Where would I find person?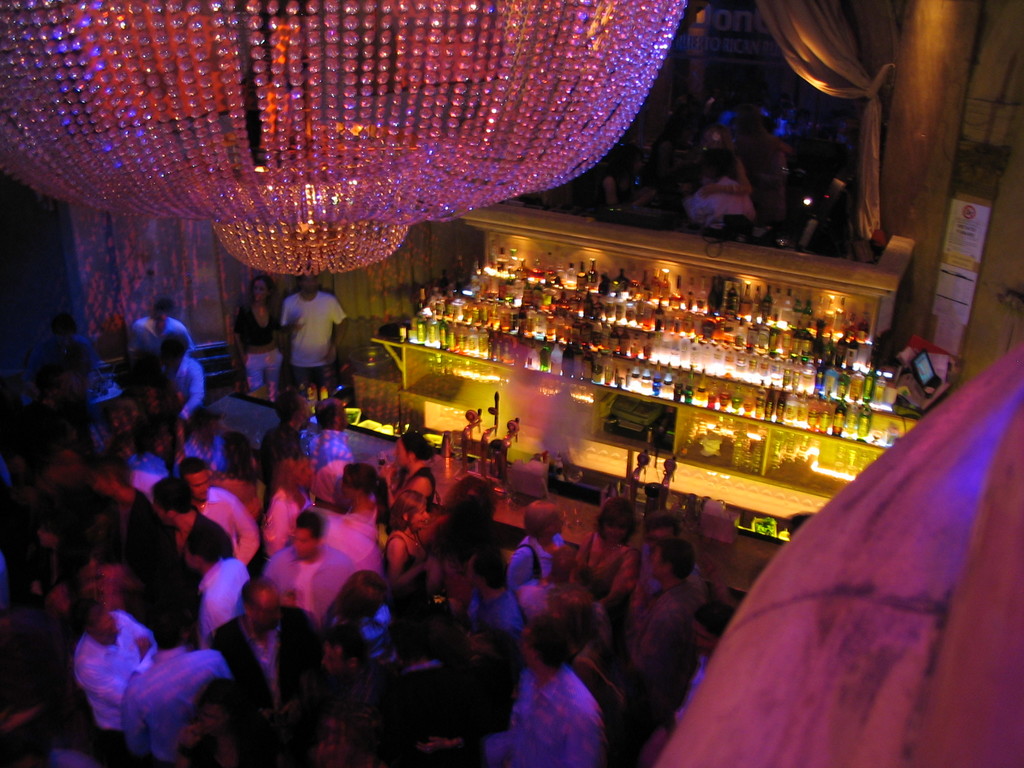
At {"x1": 511, "y1": 502, "x2": 569, "y2": 588}.
